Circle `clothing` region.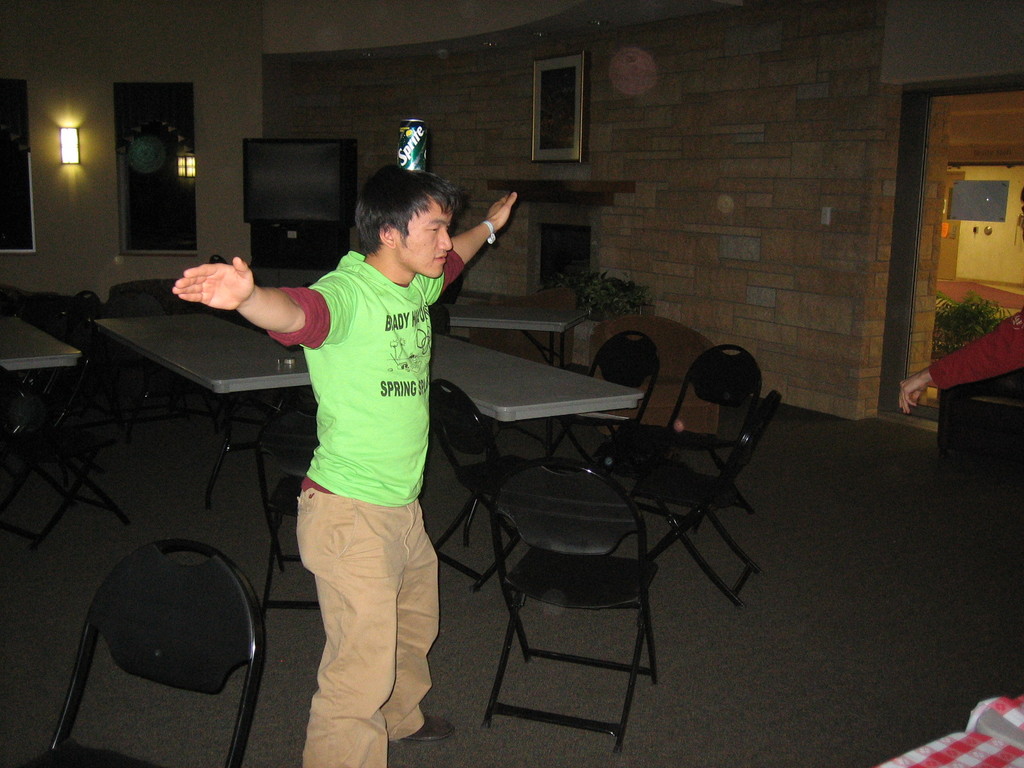
Region: {"left": 931, "top": 305, "right": 1023, "bottom": 399}.
